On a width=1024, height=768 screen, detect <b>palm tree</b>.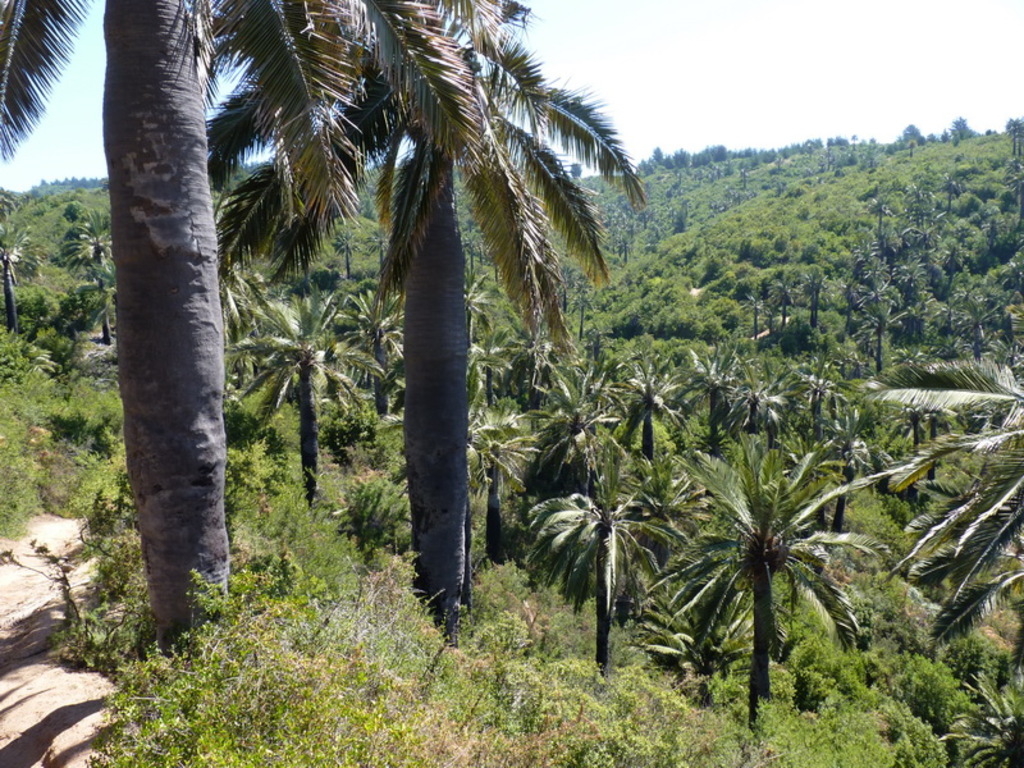
left=899, top=412, right=1023, bottom=626.
